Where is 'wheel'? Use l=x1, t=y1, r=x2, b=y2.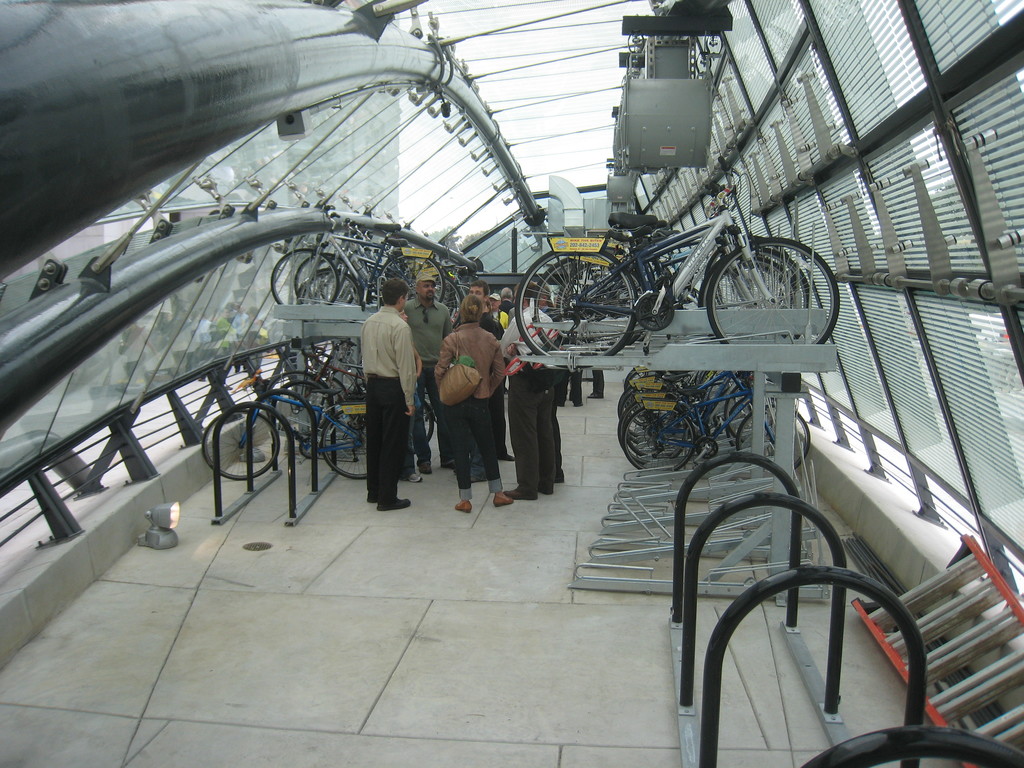
l=298, t=271, r=354, b=307.
